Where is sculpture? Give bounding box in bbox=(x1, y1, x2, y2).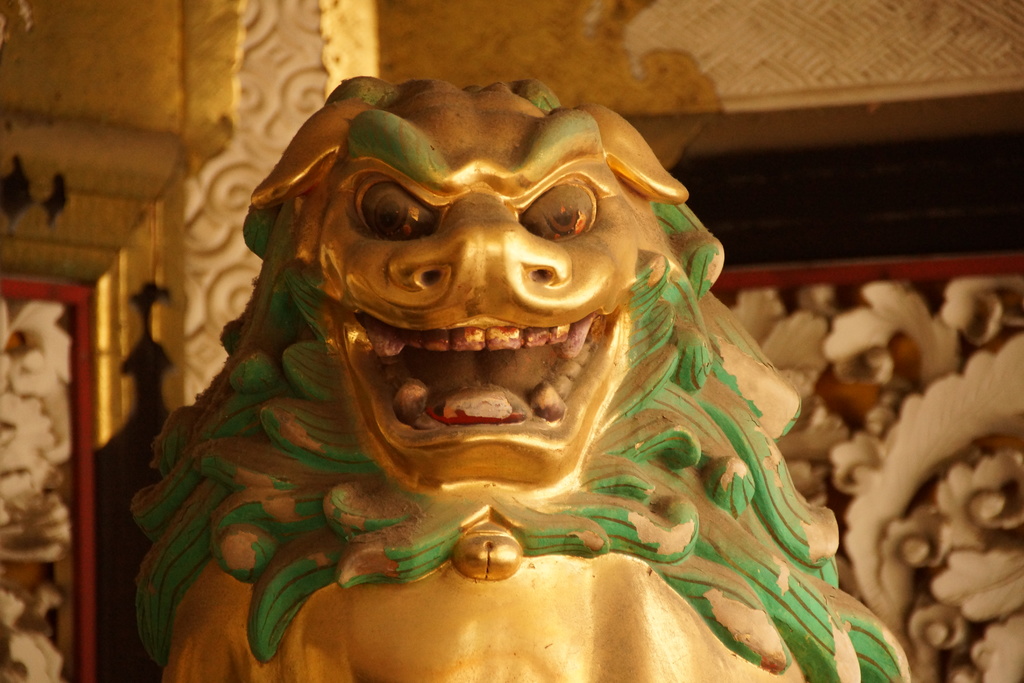
bbox=(82, 77, 881, 653).
